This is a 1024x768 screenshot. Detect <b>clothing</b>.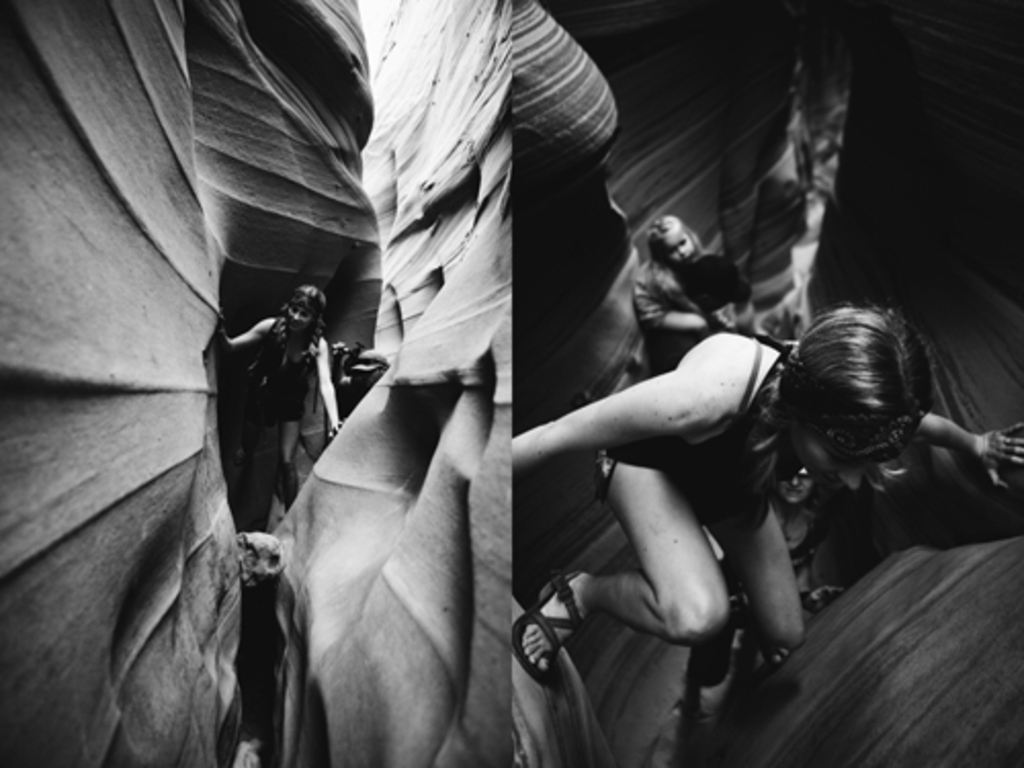
(645,242,709,362).
